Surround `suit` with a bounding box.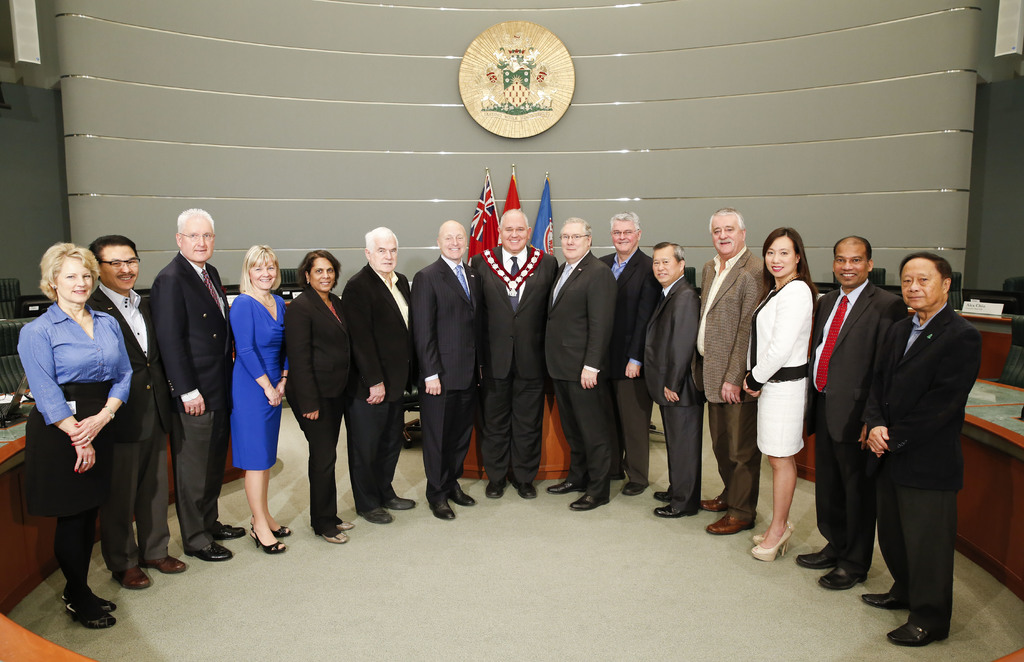
bbox=[601, 246, 669, 476].
